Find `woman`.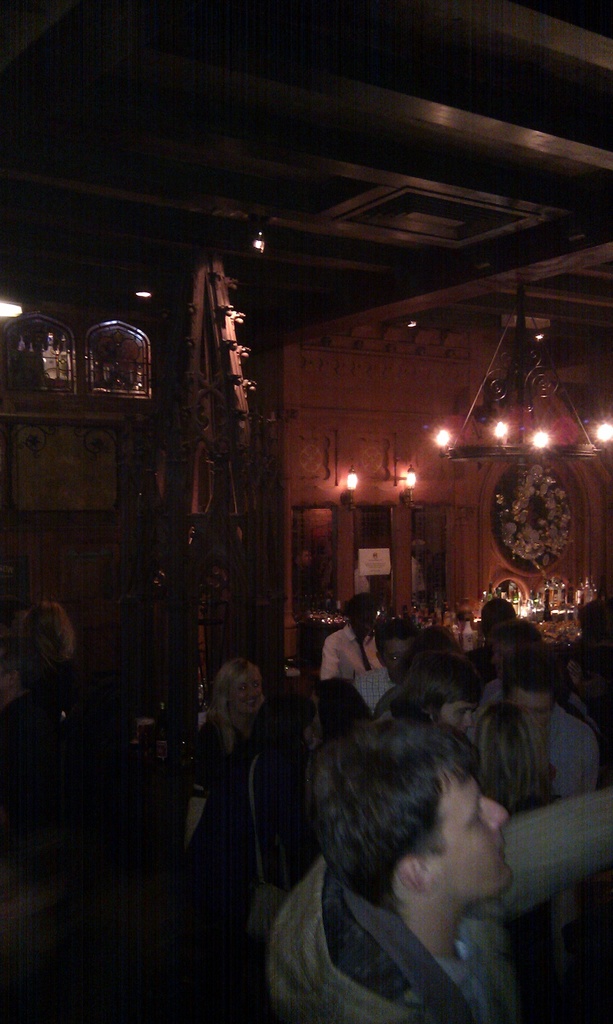
174/655/272/844.
